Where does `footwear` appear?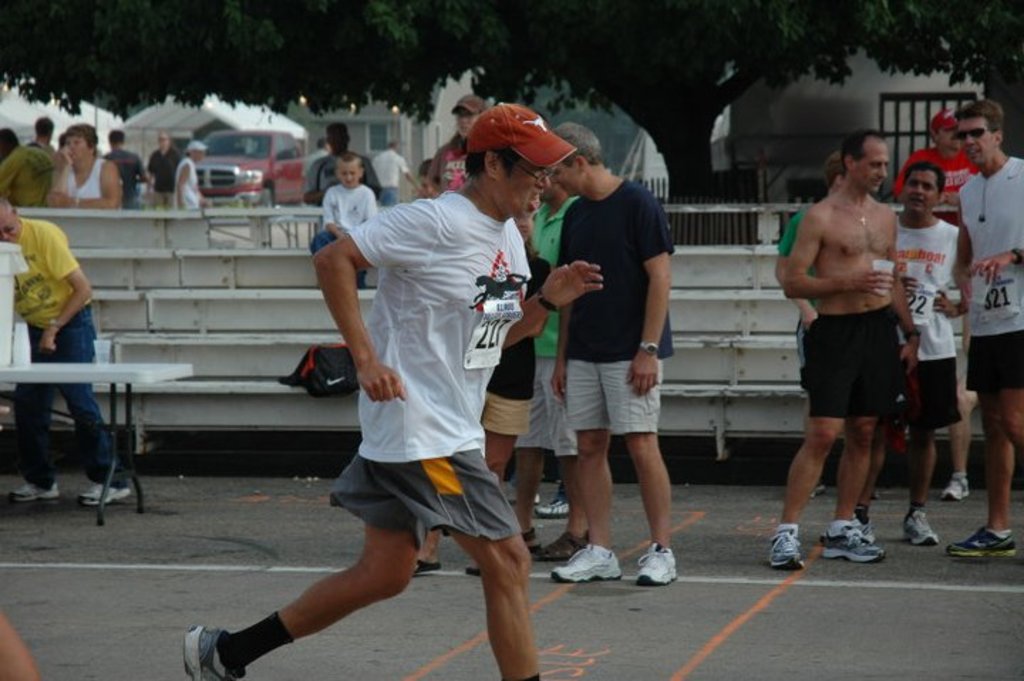
Appears at bbox=[4, 481, 55, 502].
